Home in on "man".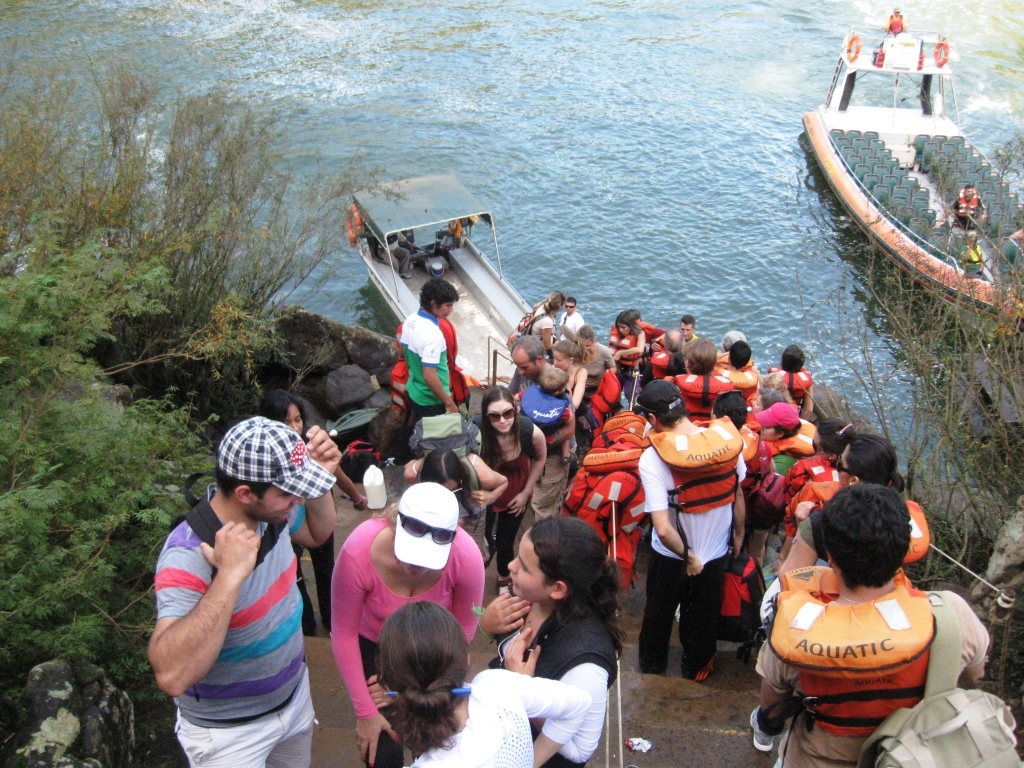
Homed in at BBox(553, 302, 580, 335).
